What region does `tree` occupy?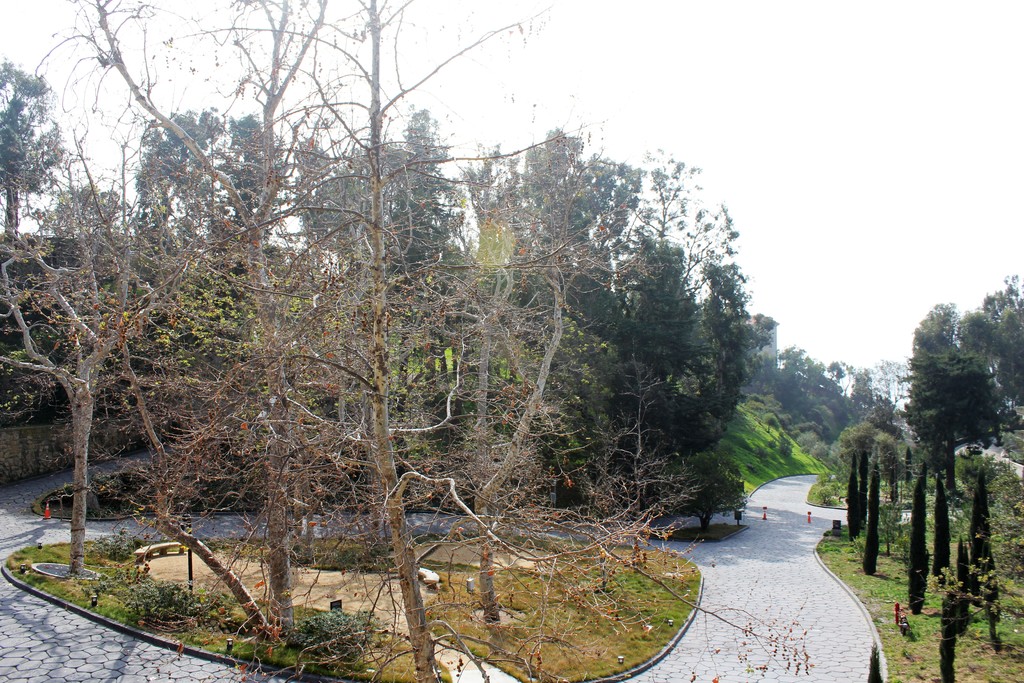
664, 448, 752, 548.
